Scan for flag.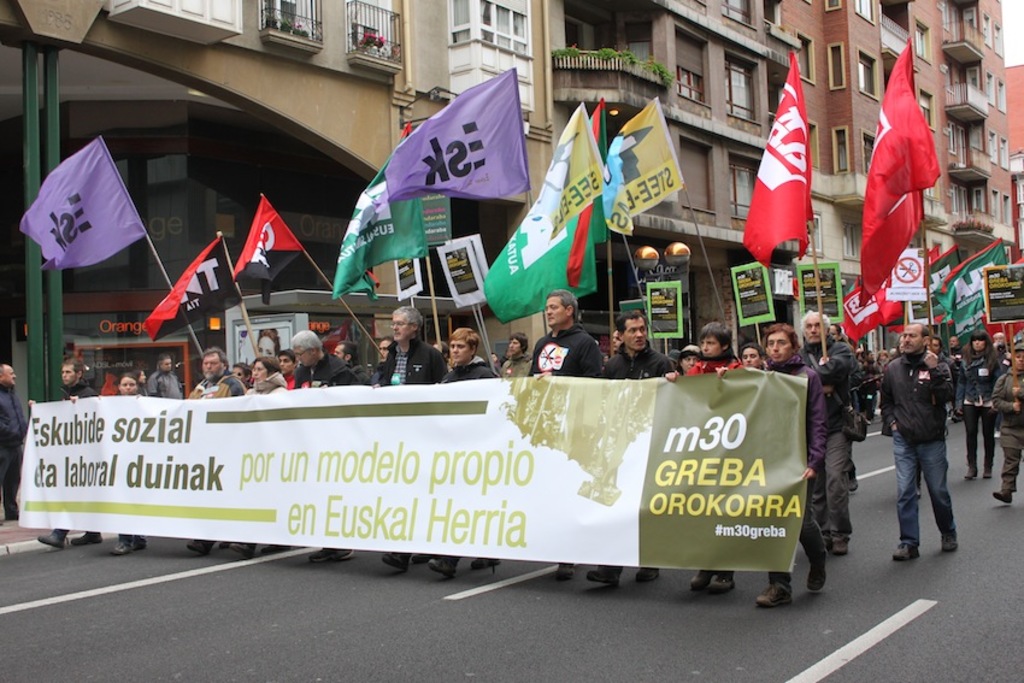
Scan result: {"x1": 595, "y1": 96, "x2": 689, "y2": 242}.
